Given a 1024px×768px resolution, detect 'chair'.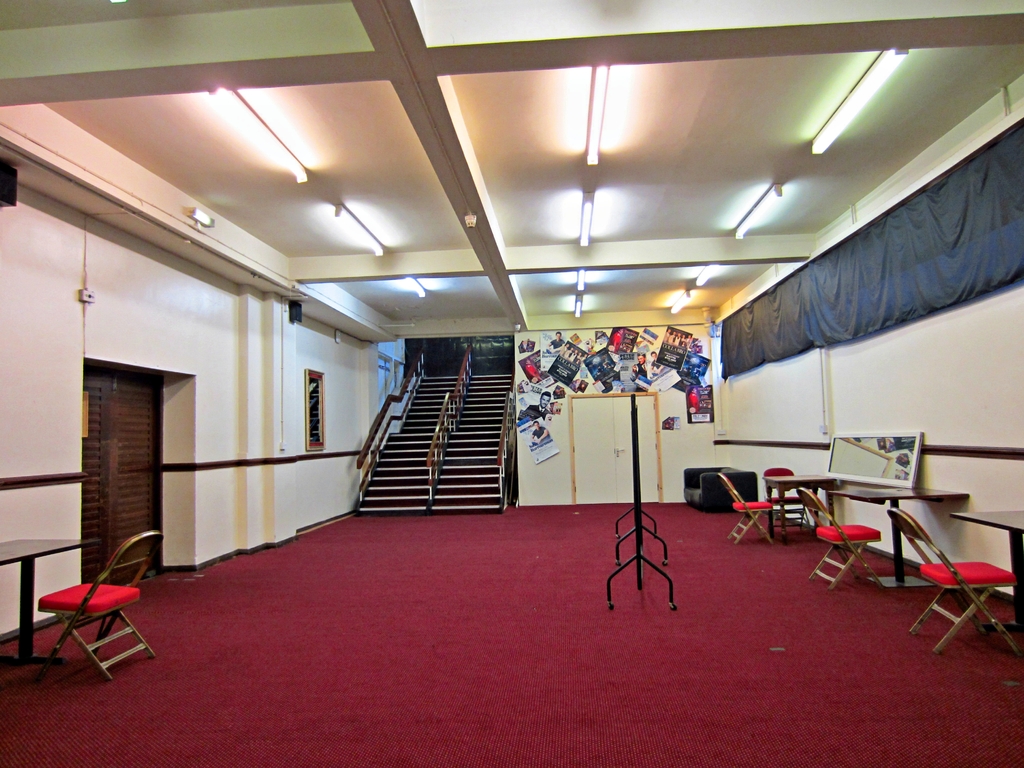
<bbox>717, 468, 778, 545</bbox>.
